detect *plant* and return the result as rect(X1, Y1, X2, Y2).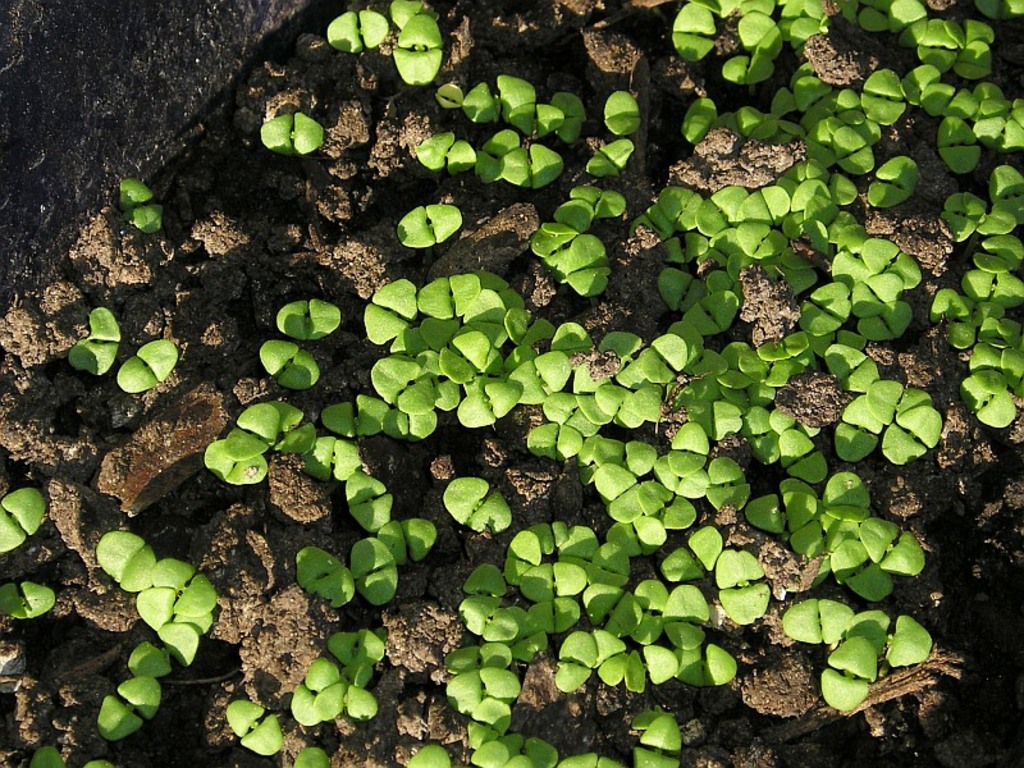
rect(860, 67, 913, 124).
